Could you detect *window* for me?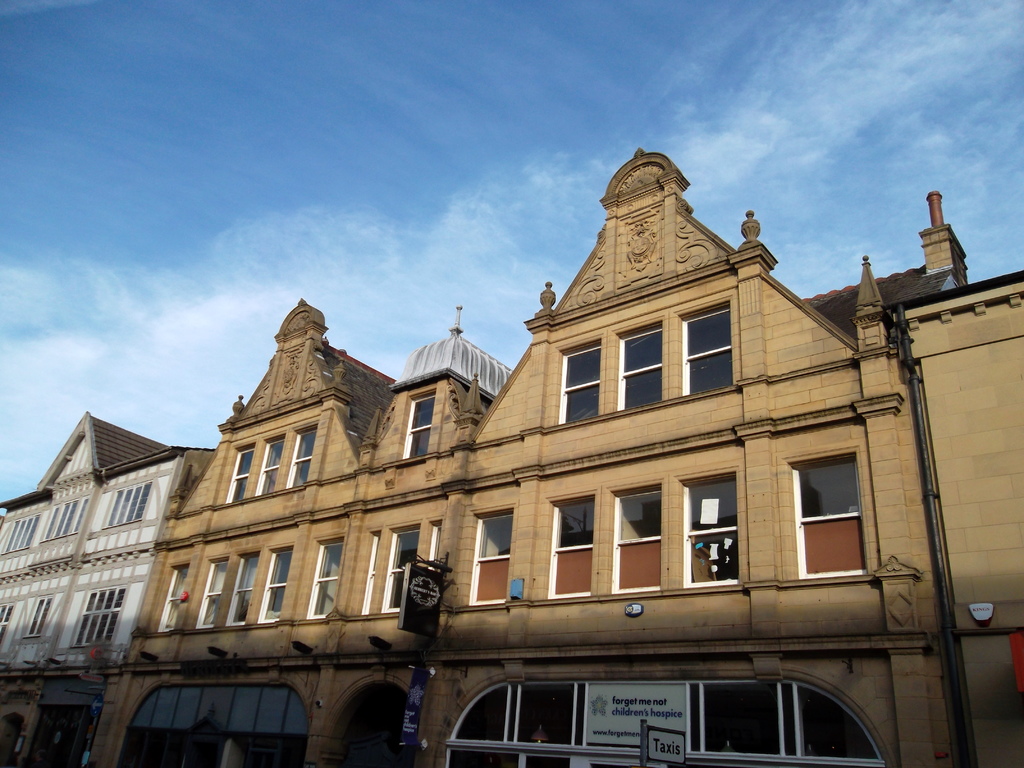
Detection result: bbox=(42, 491, 90, 544).
